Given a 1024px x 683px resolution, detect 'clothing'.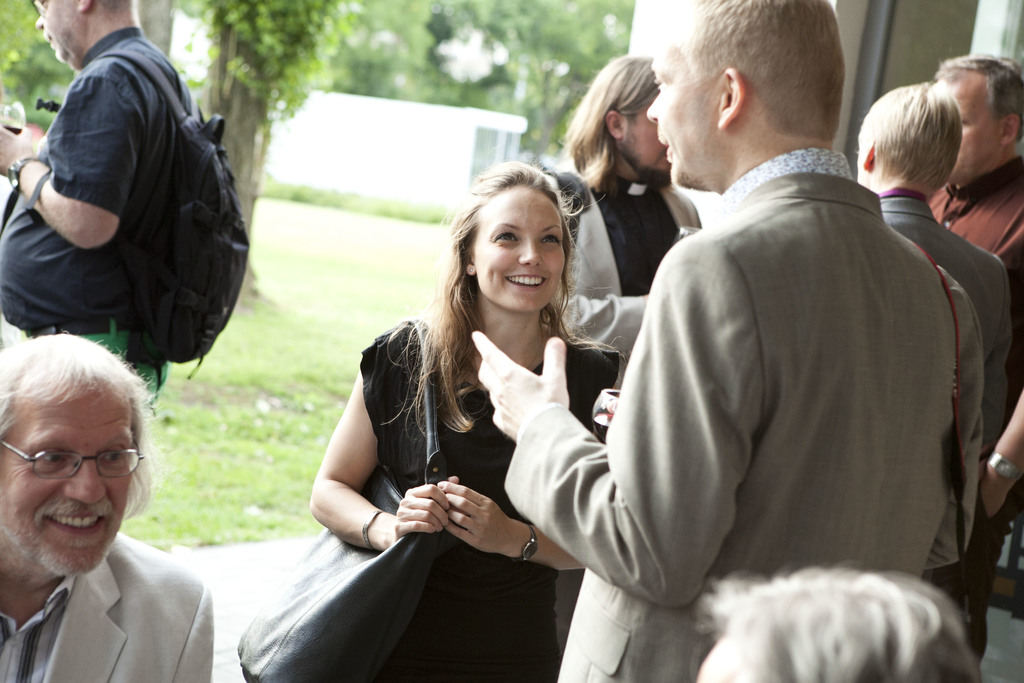
<region>924, 149, 1023, 659</region>.
